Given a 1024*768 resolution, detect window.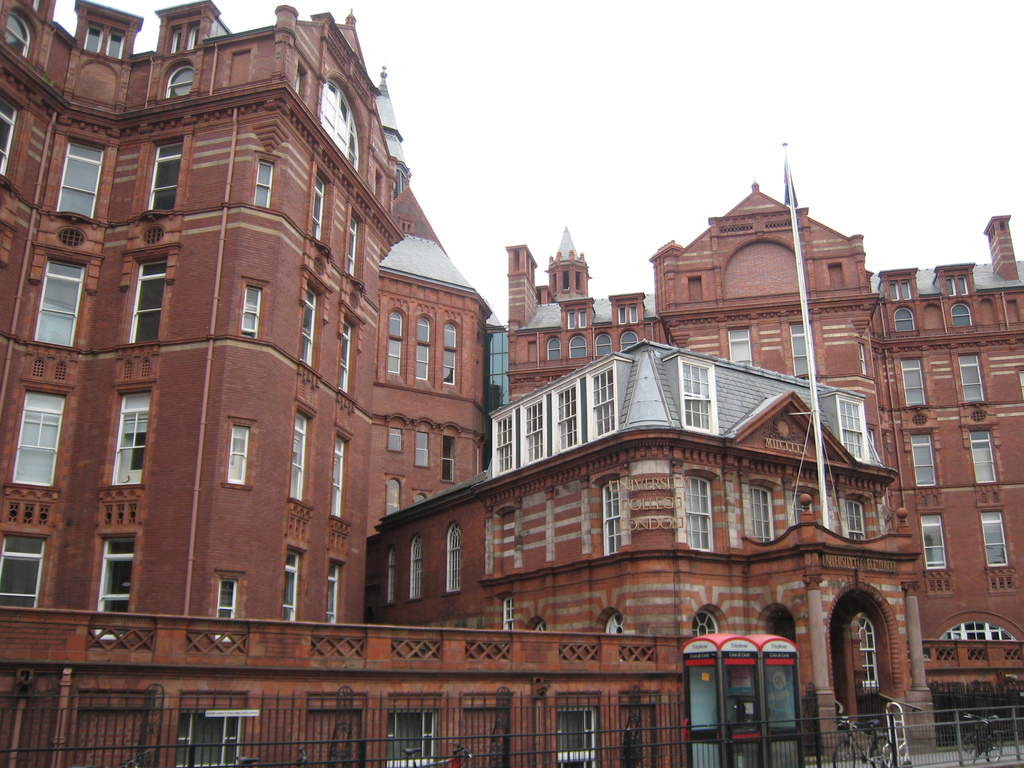
(x1=441, y1=321, x2=456, y2=387).
